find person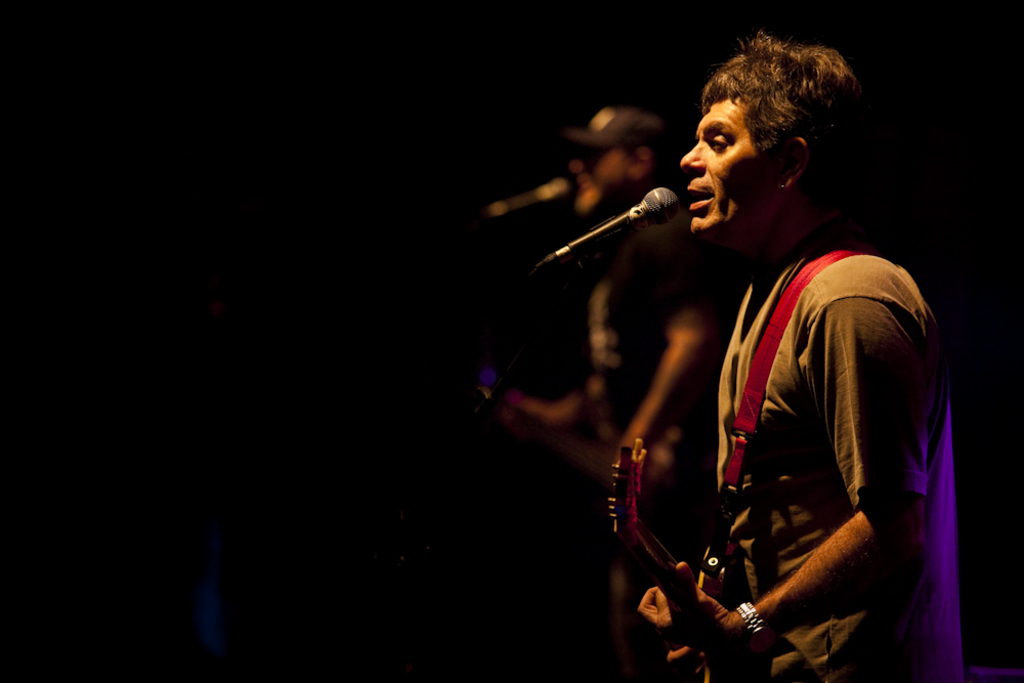
rect(644, 16, 950, 682)
